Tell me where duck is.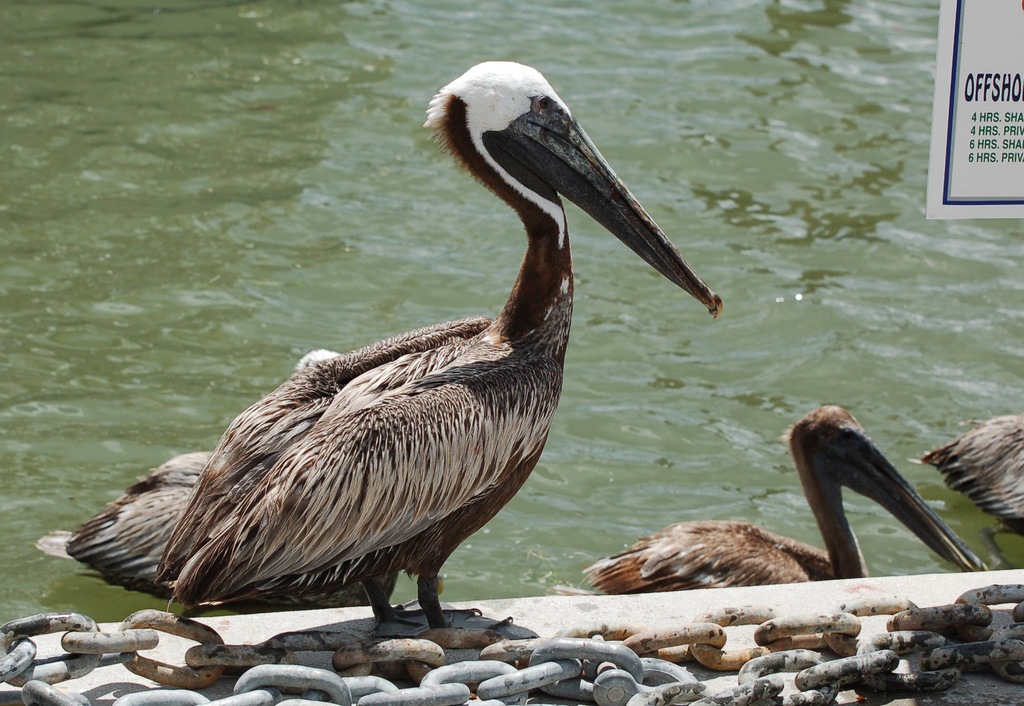
duck is at <bbox>916, 406, 1023, 539</bbox>.
